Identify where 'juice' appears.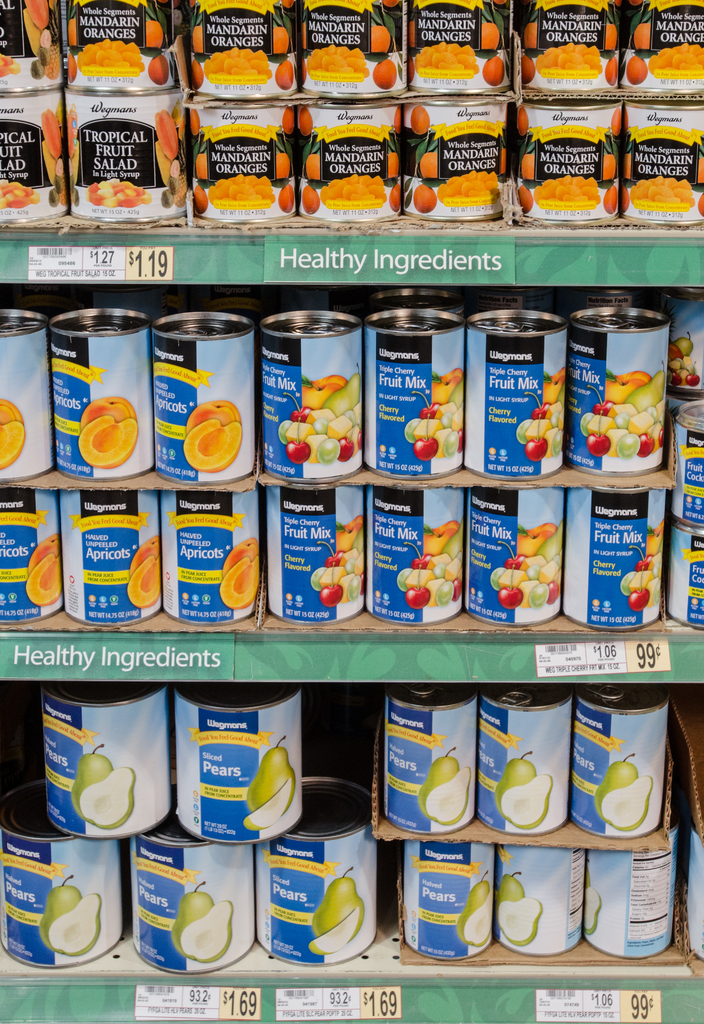
Appears at l=0, t=95, r=62, b=225.
